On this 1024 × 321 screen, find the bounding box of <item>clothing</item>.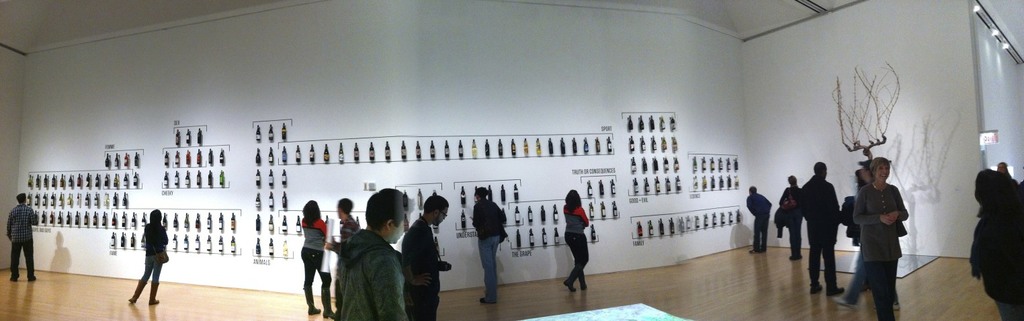
Bounding box: 853 177 916 320.
